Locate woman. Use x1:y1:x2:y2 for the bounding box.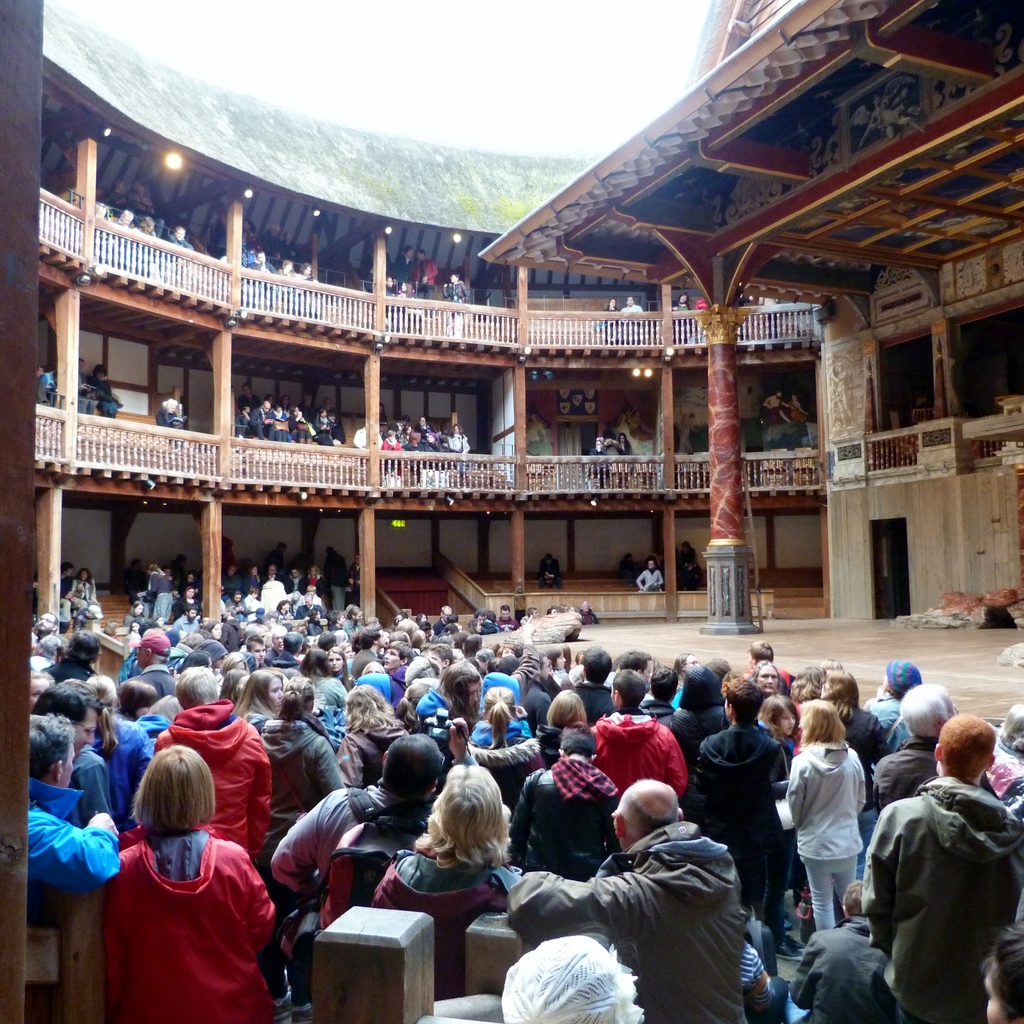
393:781:518:936.
